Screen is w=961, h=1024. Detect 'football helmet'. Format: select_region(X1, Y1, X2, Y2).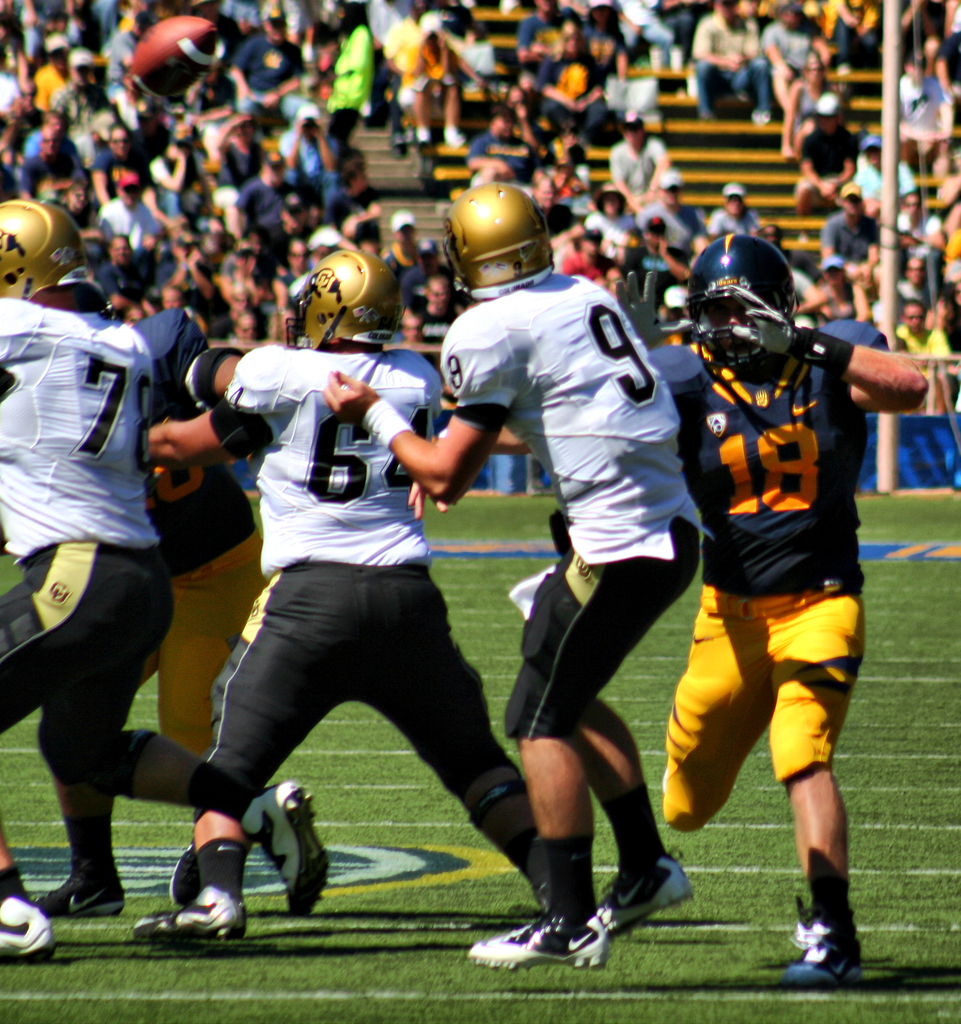
select_region(439, 175, 567, 280).
